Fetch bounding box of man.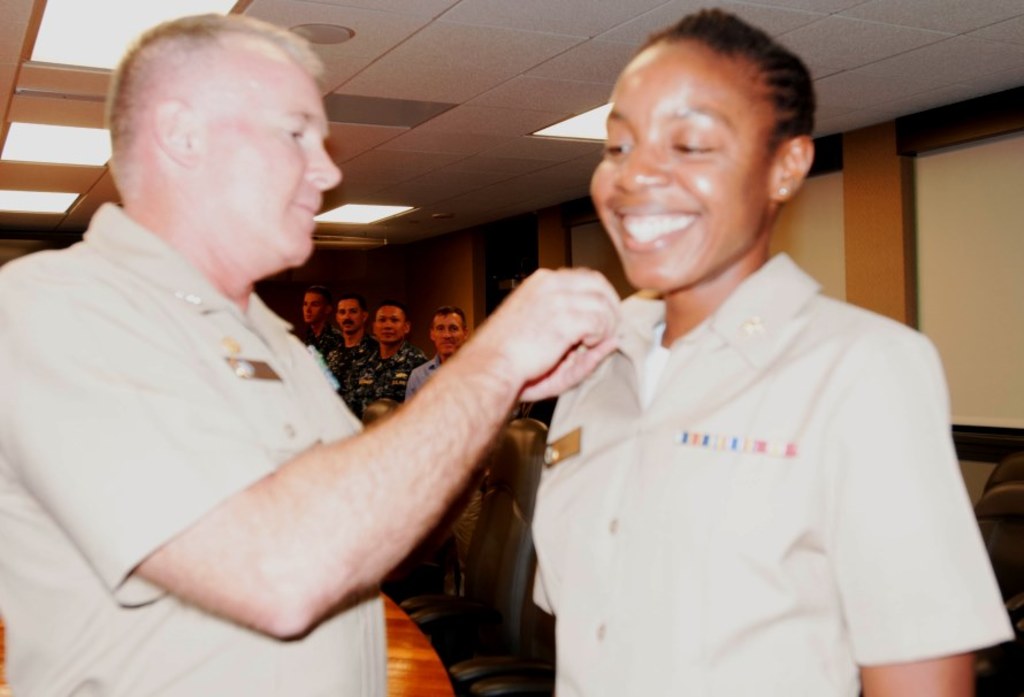
Bbox: crop(397, 305, 472, 611).
